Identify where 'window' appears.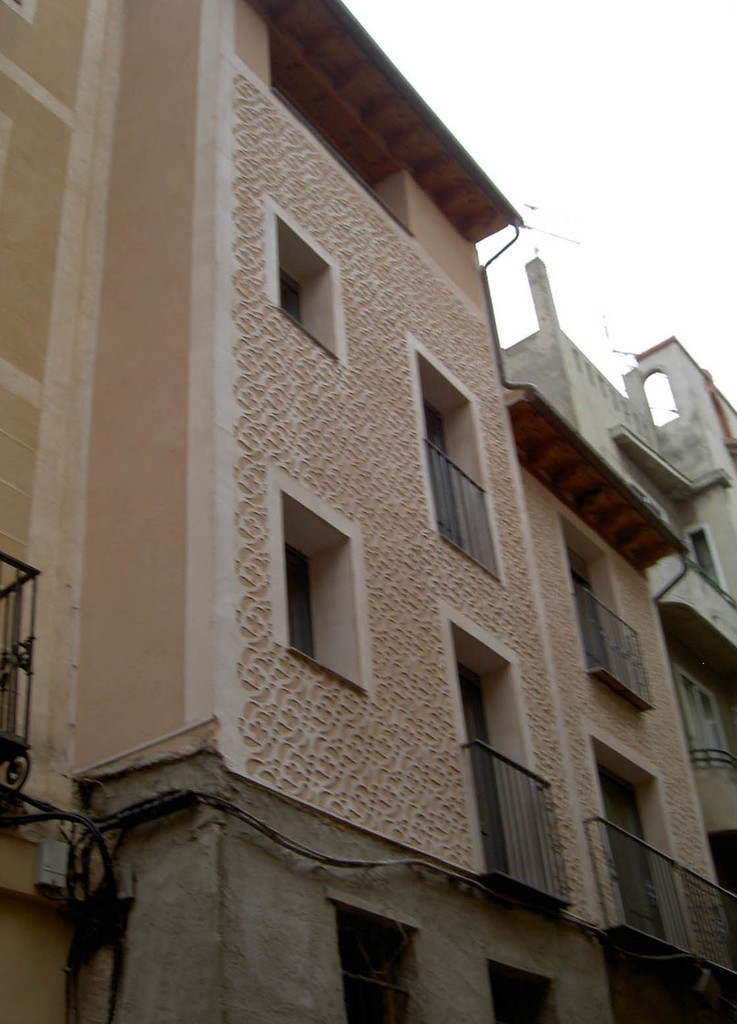
Appears at [x1=318, y1=894, x2=415, y2=1020].
